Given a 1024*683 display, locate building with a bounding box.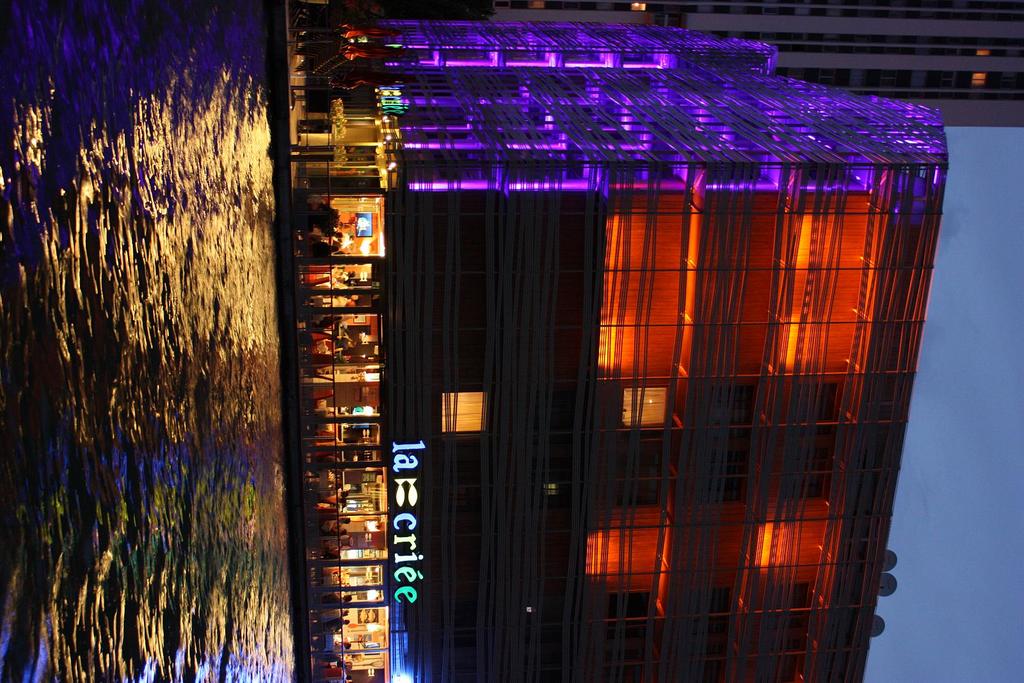
Located: l=306, t=31, r=947, b=682.
